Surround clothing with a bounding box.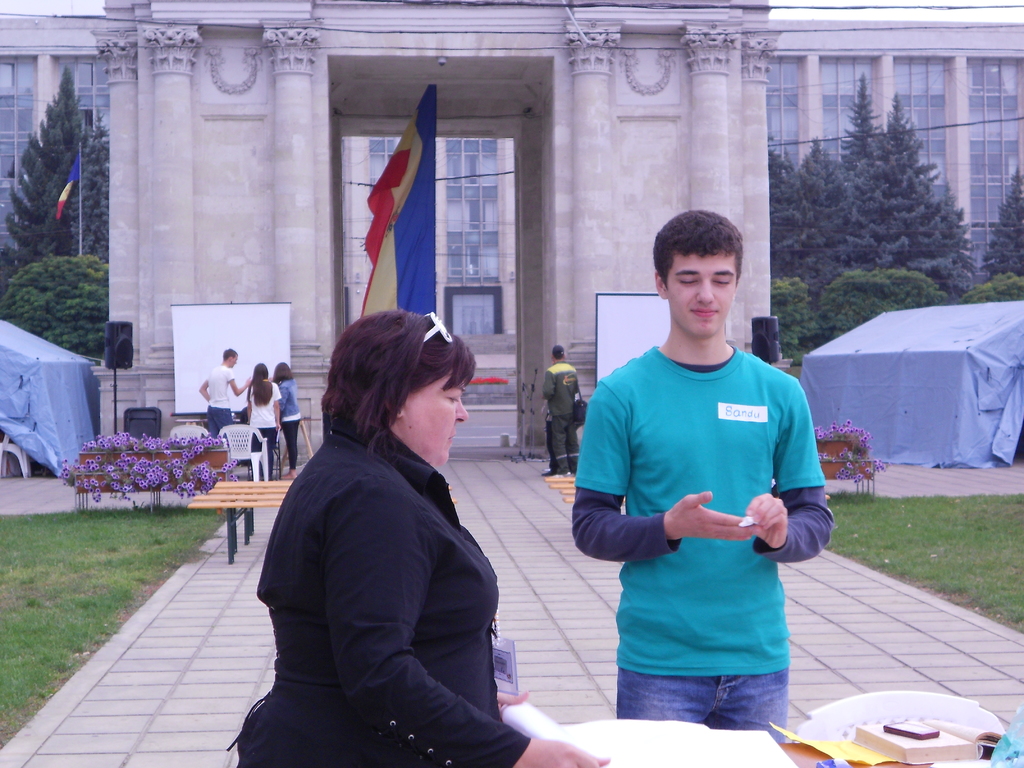
(198,359,236,433).
